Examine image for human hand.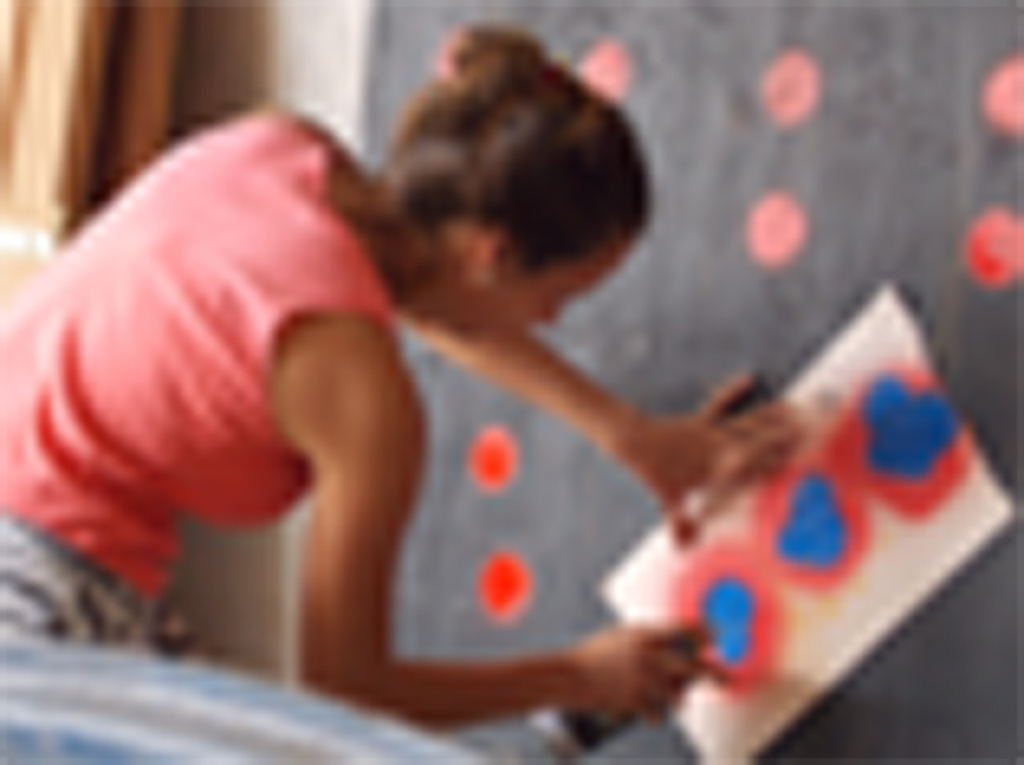
Examination result: [500,602,732,726].
